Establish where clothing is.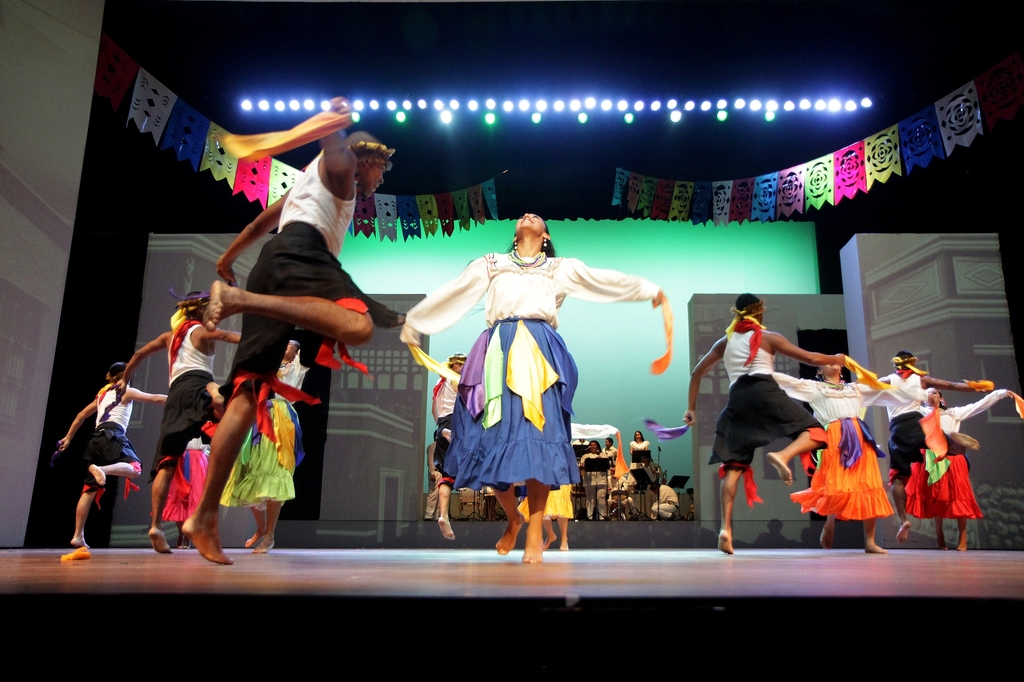
Established at {"left": 710, "top": 370, "right": 829, "bottom": 501}.
